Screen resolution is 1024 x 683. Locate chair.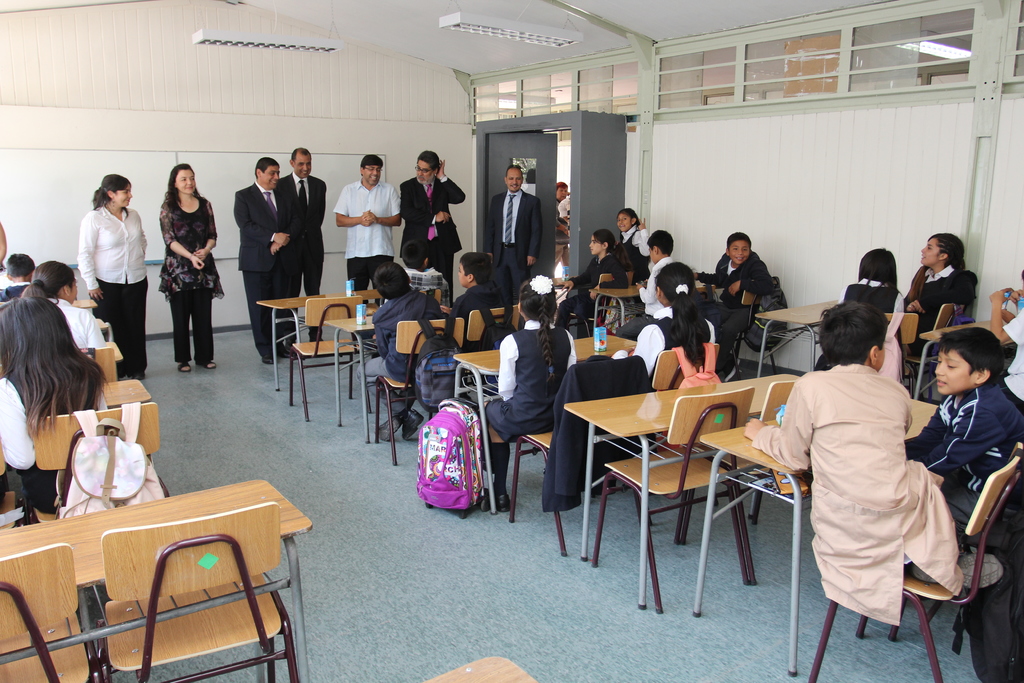
[75, 346, 122, 383].
